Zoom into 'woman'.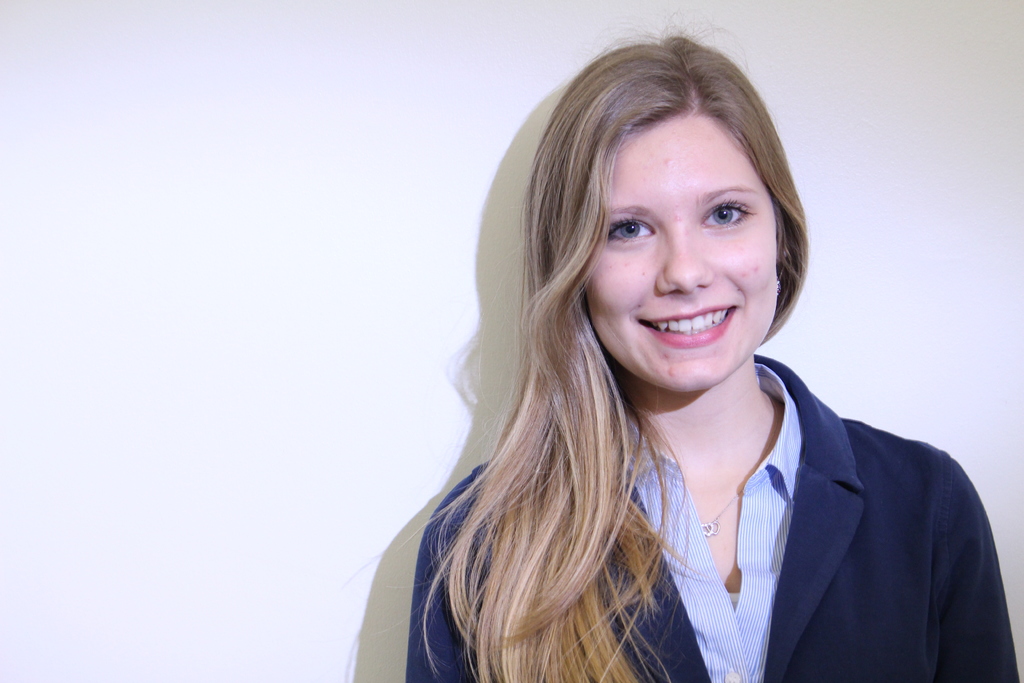
Zoom target: x1=362, y1=31, x2=983, y2=680.
